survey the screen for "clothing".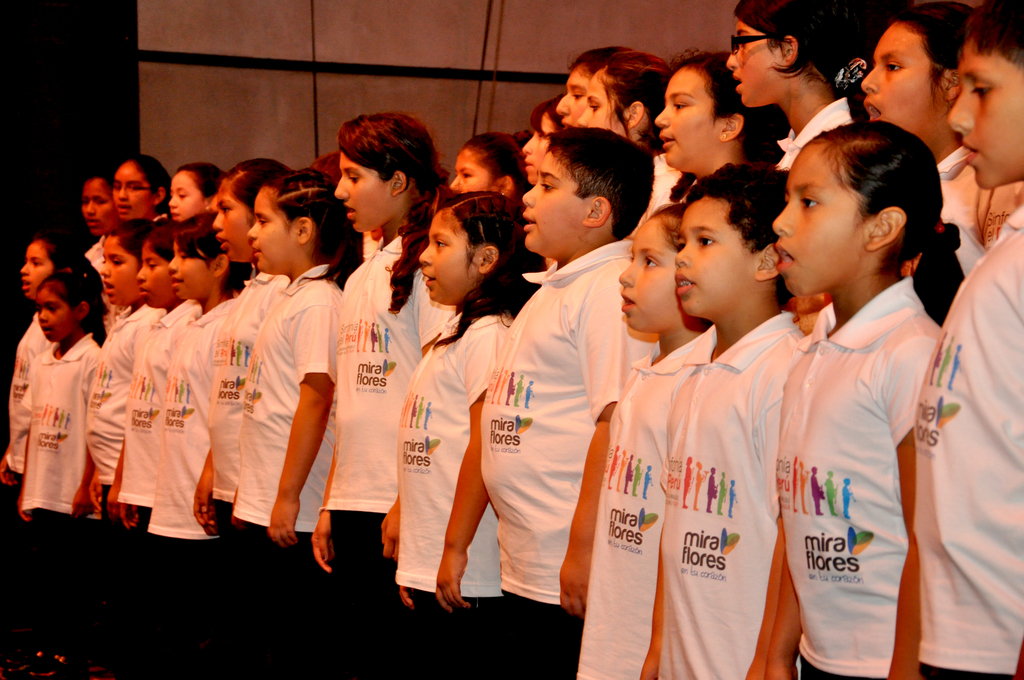
Survey found: <bbox>227, 252, 349, 673</bbox>.
